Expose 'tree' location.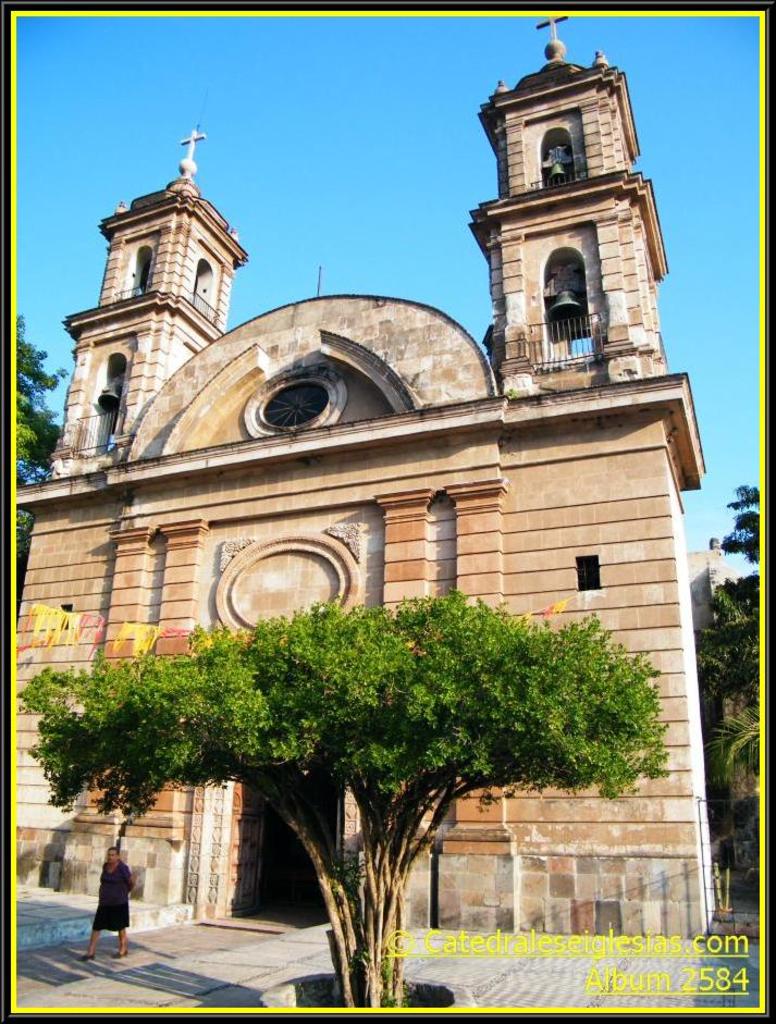
Exposed at left=0, top=300, right=66, bottom=550.
